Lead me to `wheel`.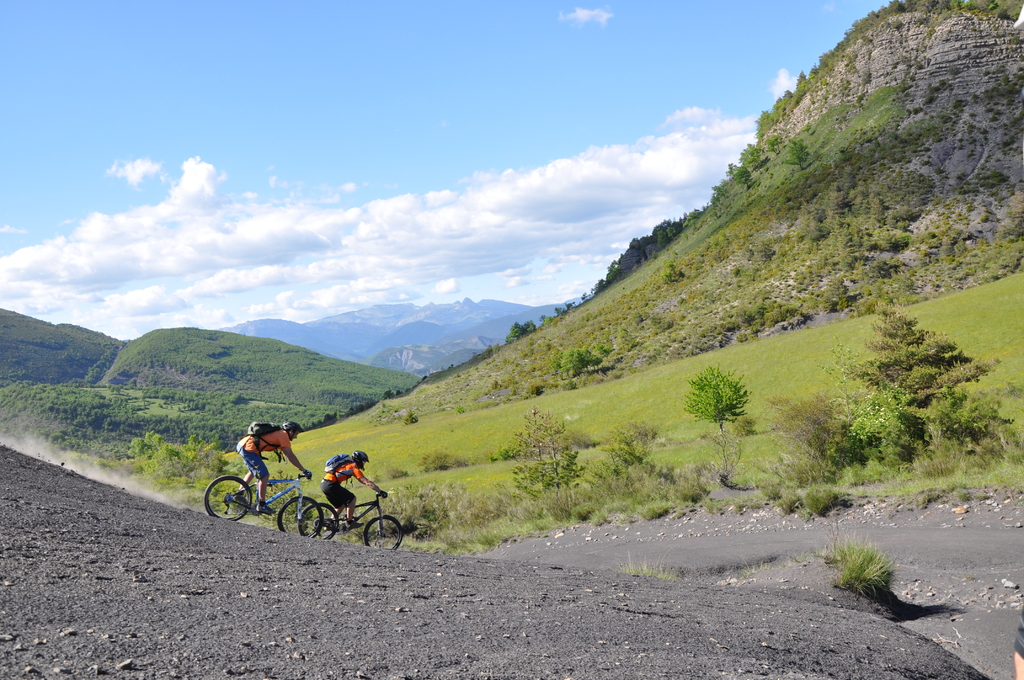
Lead to bbox(275, 497, 323, 539).
